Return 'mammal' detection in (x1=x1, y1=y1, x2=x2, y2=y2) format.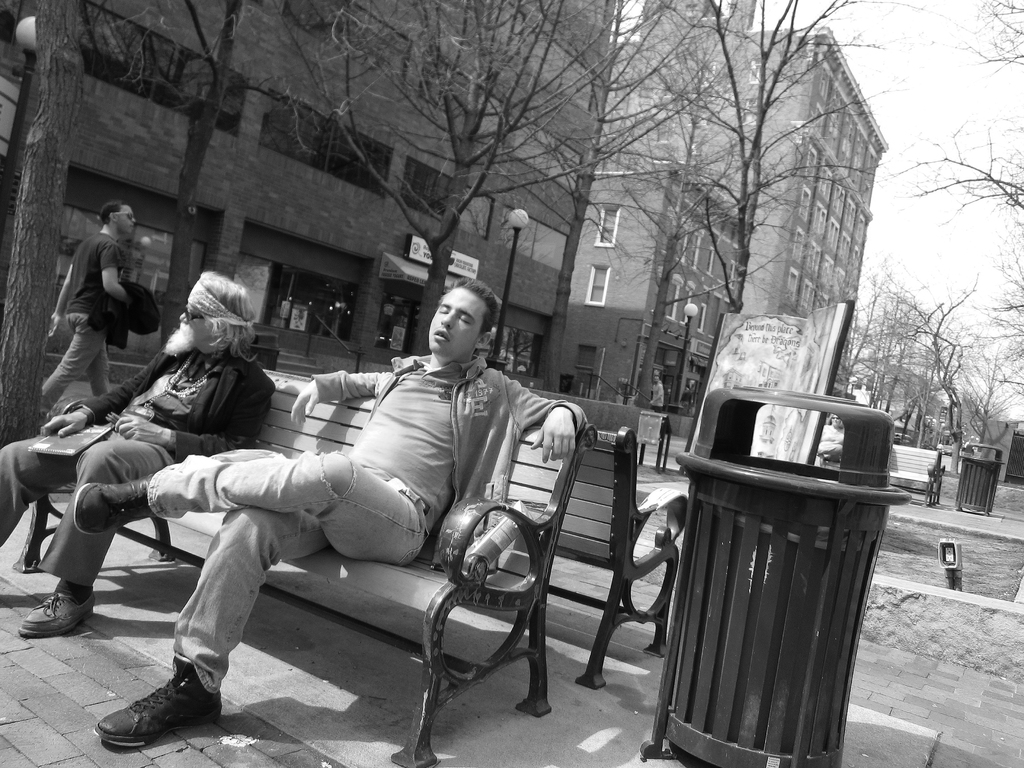
(x1=40, y1=196, x2=154, y2=416).
